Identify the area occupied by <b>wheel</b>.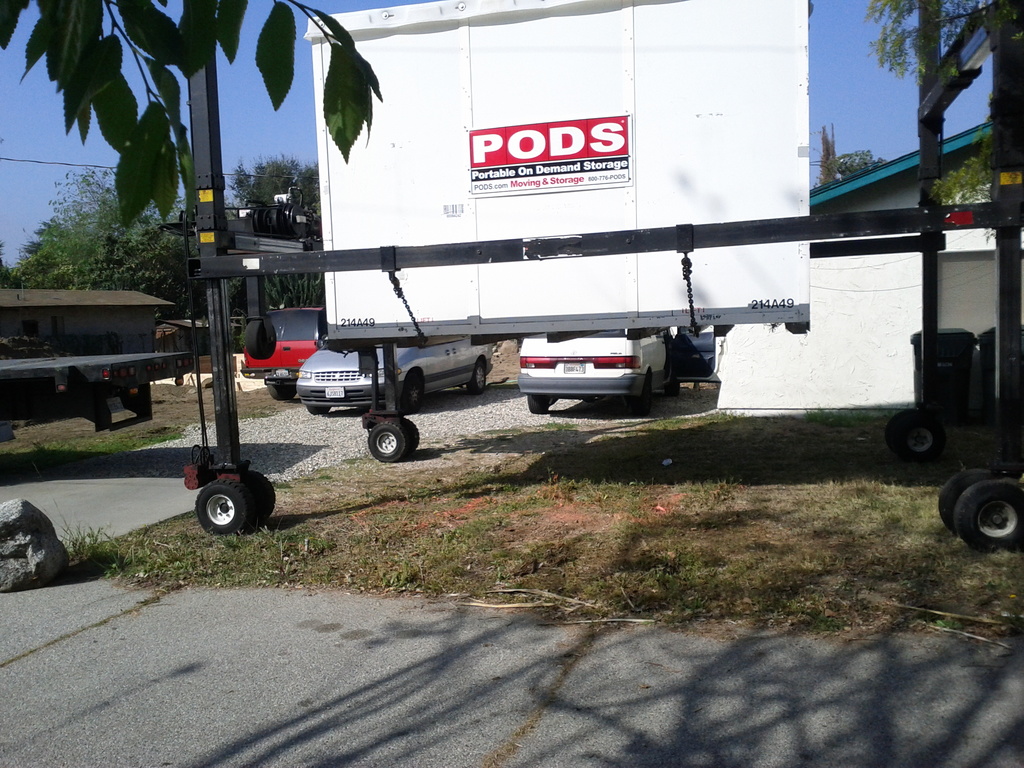
Area: x1=371, y1=415, x2=423, y2=464.
